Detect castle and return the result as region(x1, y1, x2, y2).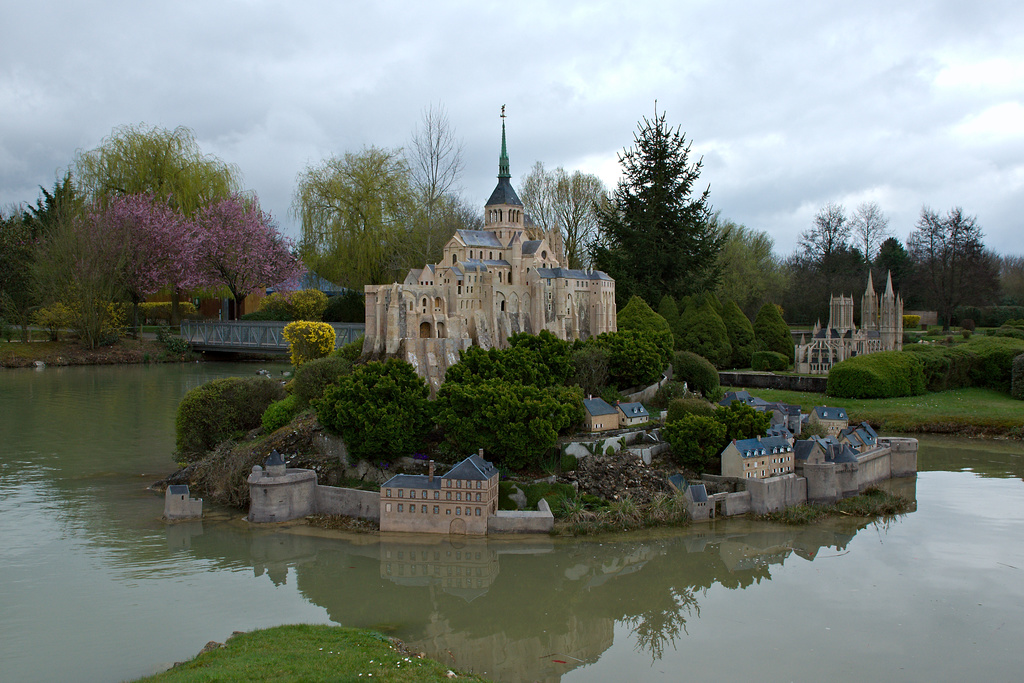
region(337, 113, 643, 441).
